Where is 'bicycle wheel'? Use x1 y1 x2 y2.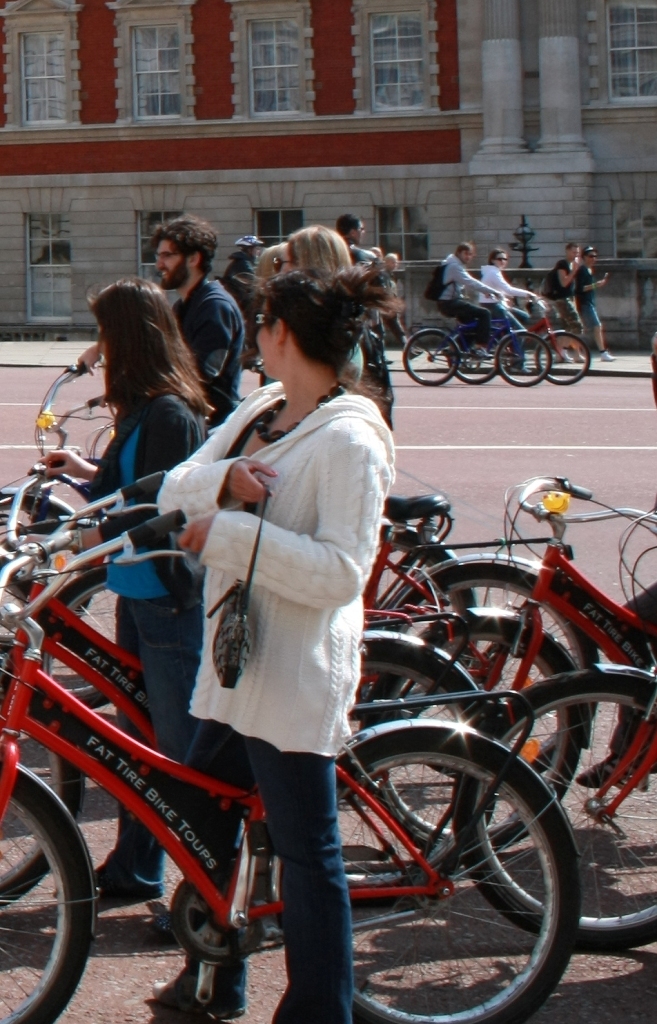
336 638 500 914.
